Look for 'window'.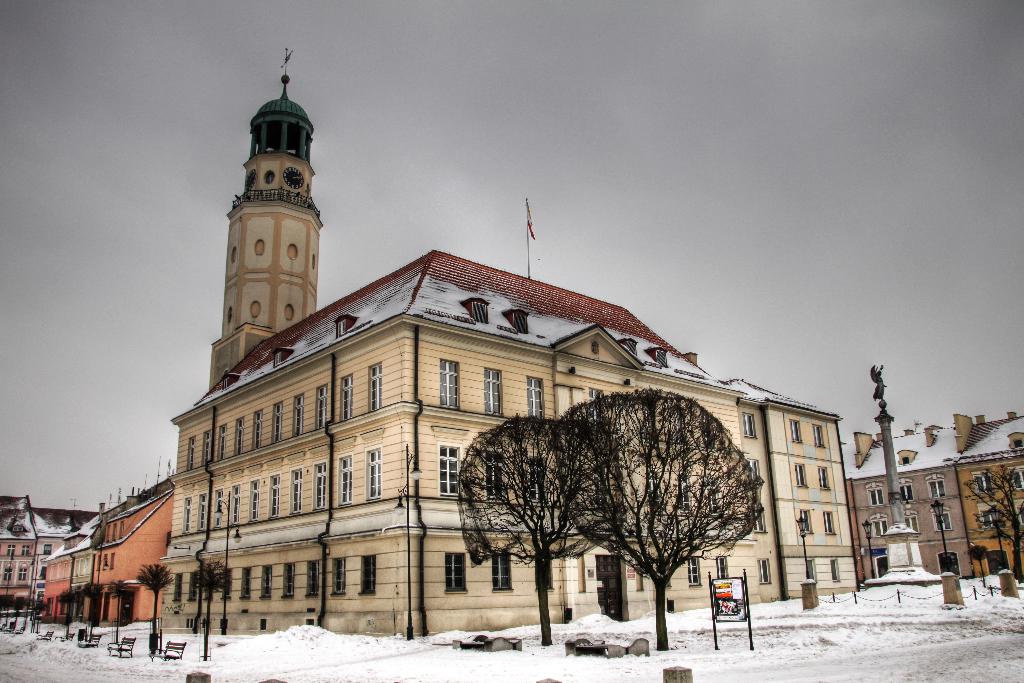
Found: Rect(813, 425, 824, 450).
